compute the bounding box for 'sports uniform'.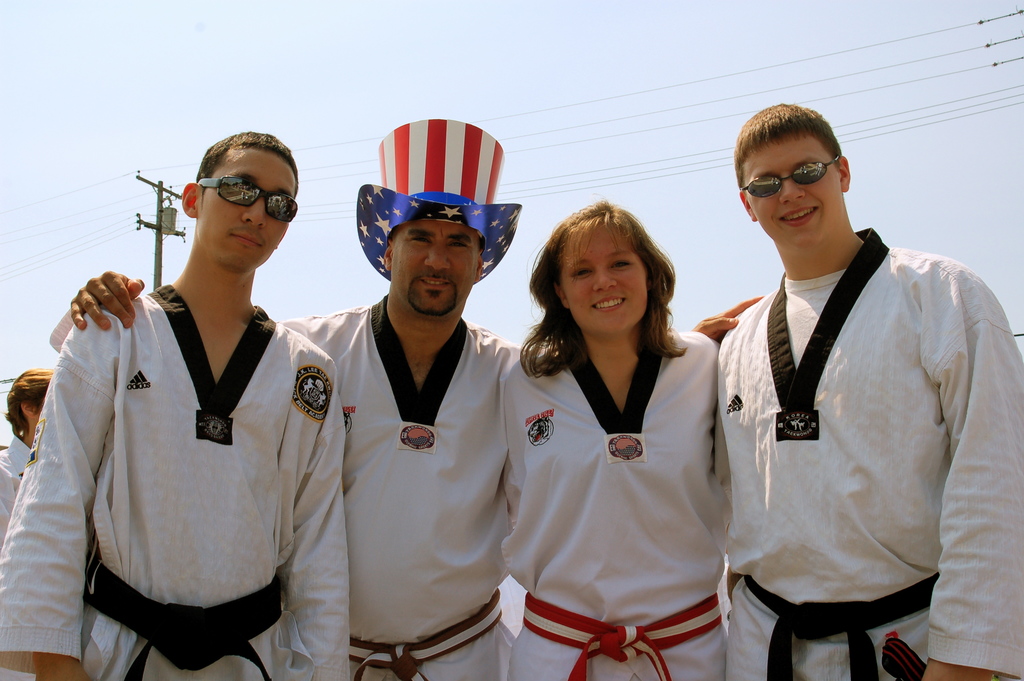
[x1=0, y1=283, x2=349, y2=680].
